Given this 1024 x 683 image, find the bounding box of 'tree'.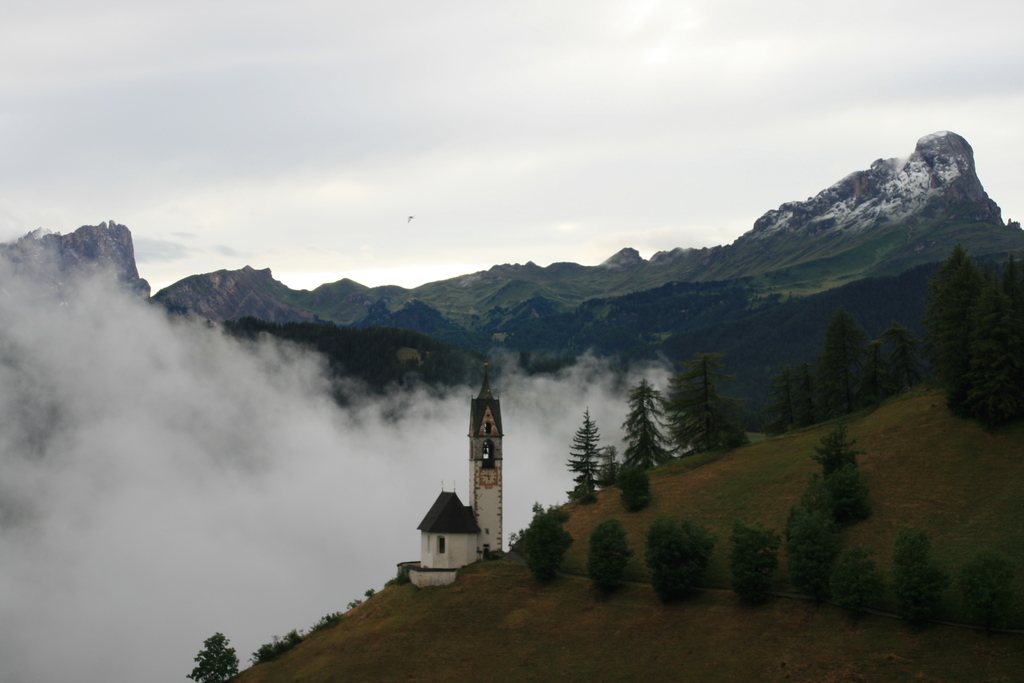
[x1=924, y1=247, x2=1023, y2=446].
